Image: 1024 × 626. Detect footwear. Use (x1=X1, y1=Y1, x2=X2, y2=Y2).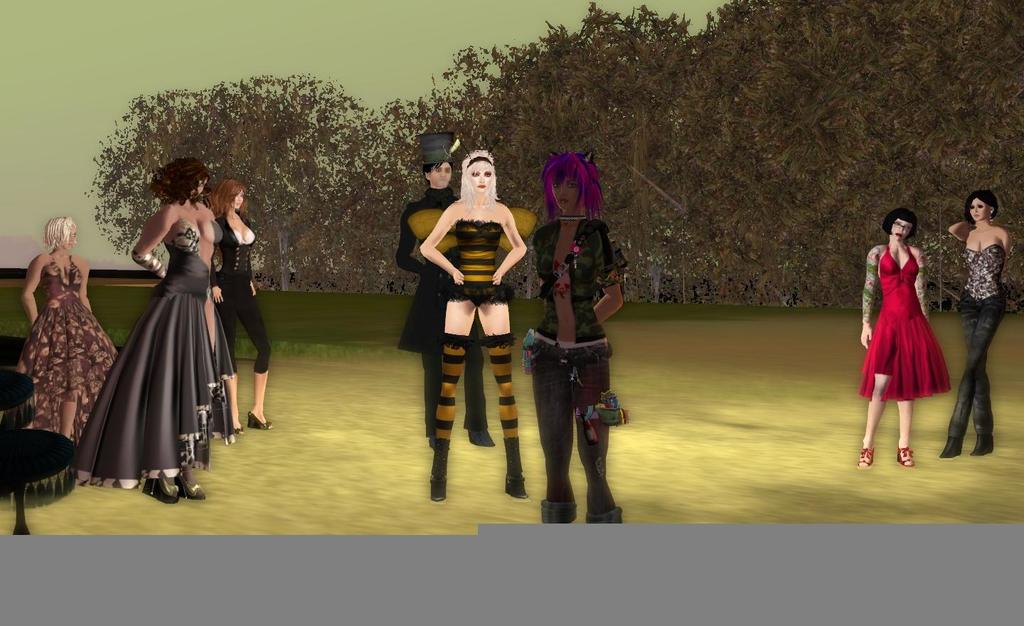
(x1=539, y1=480, x2=592, y2=521).
